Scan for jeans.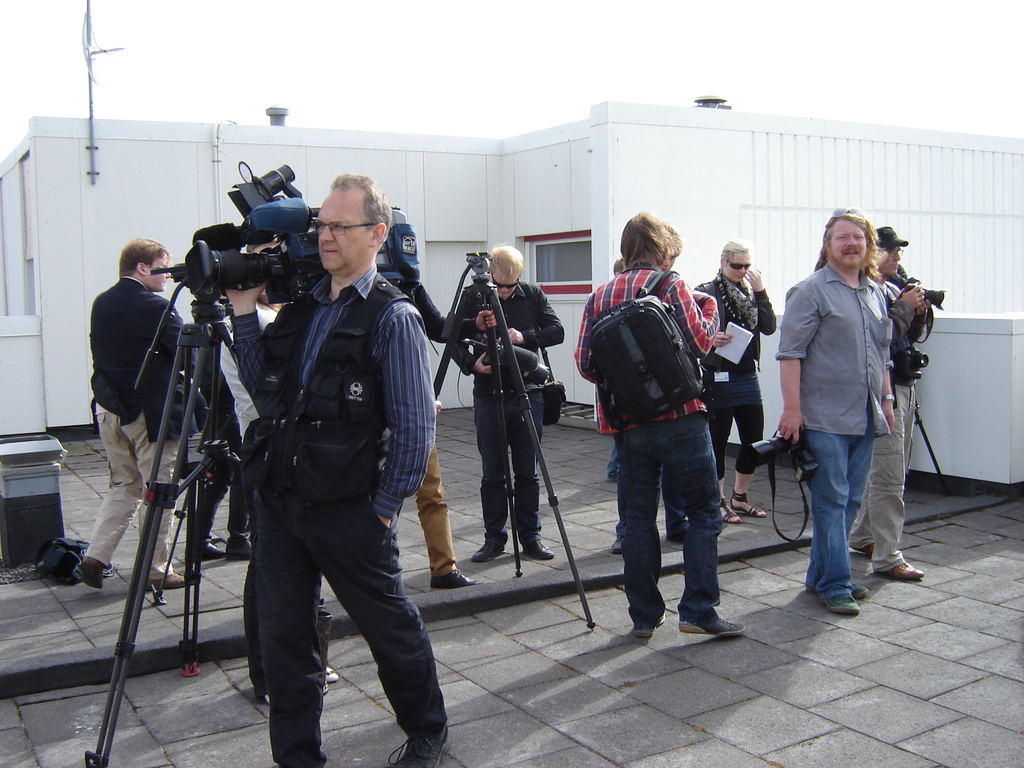
Scan result: detection(185, 383, 257, 545).
